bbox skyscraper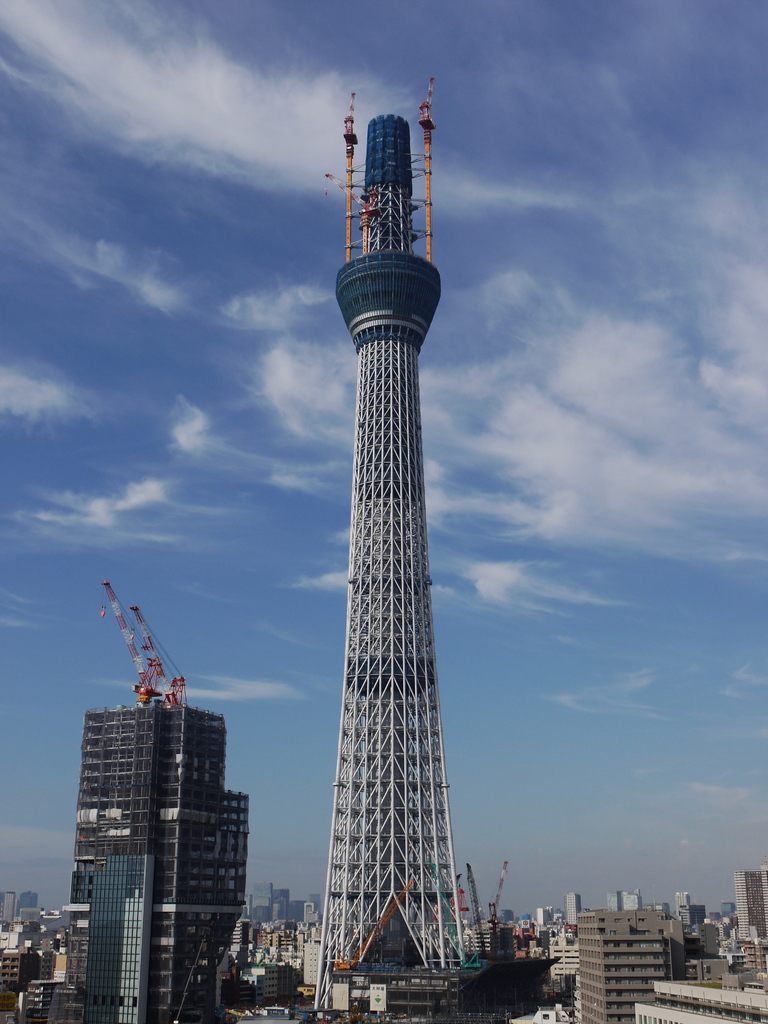
bbox=[572, 908, 665, 1023]
